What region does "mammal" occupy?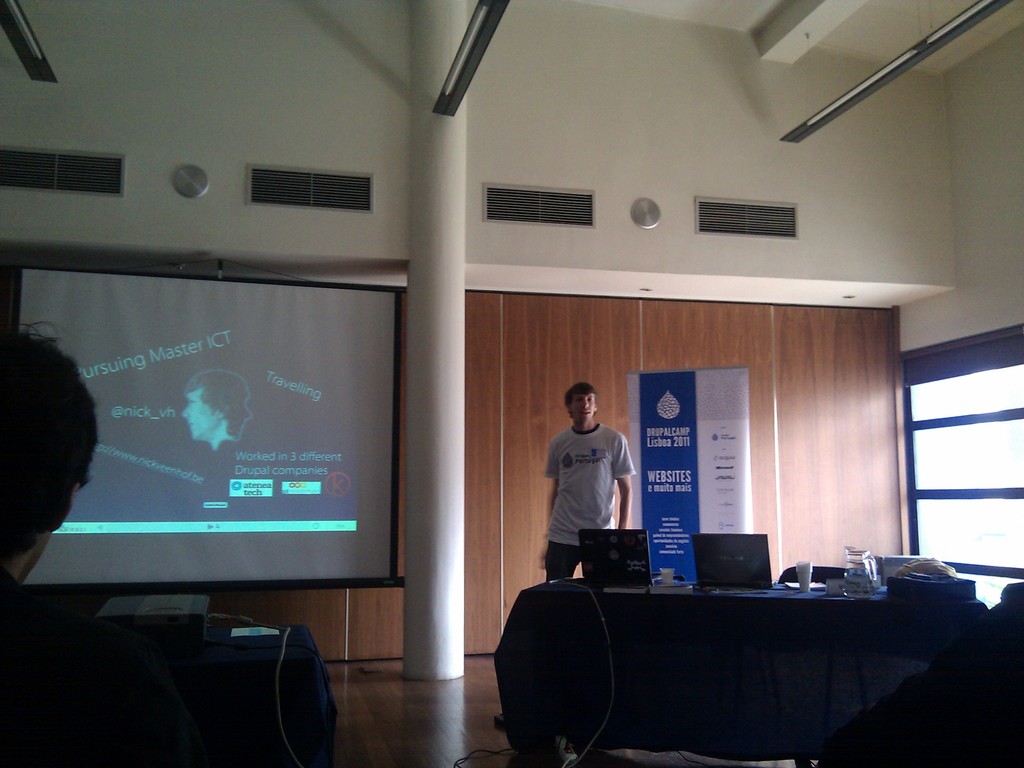
[0, 314, 100, 606].
